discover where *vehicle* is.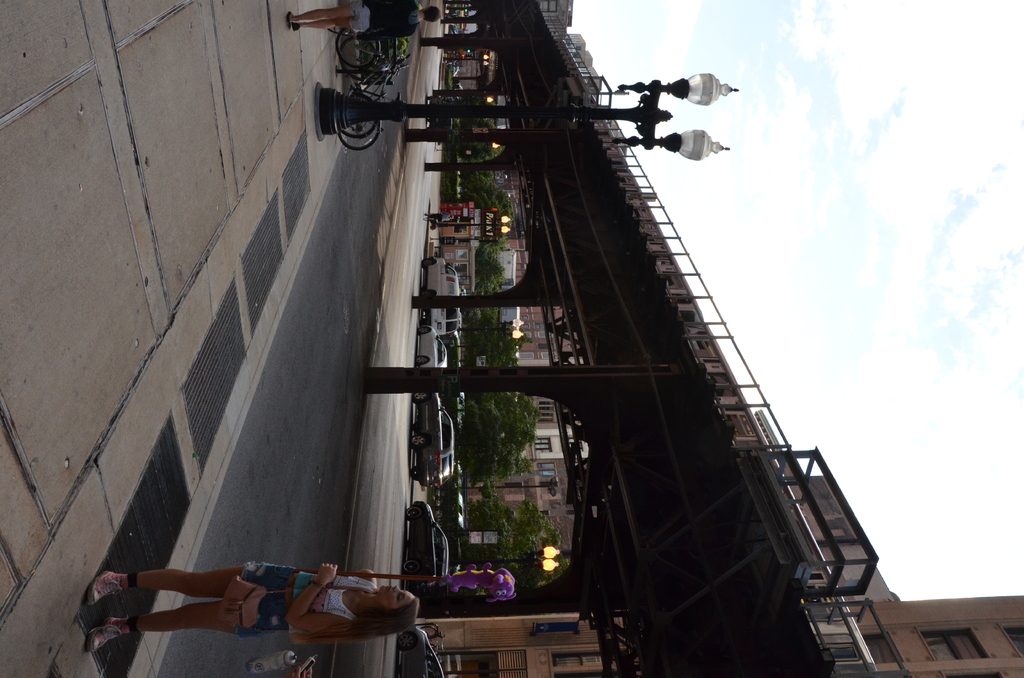
Discovered at box(414, 324, 447, 375).
